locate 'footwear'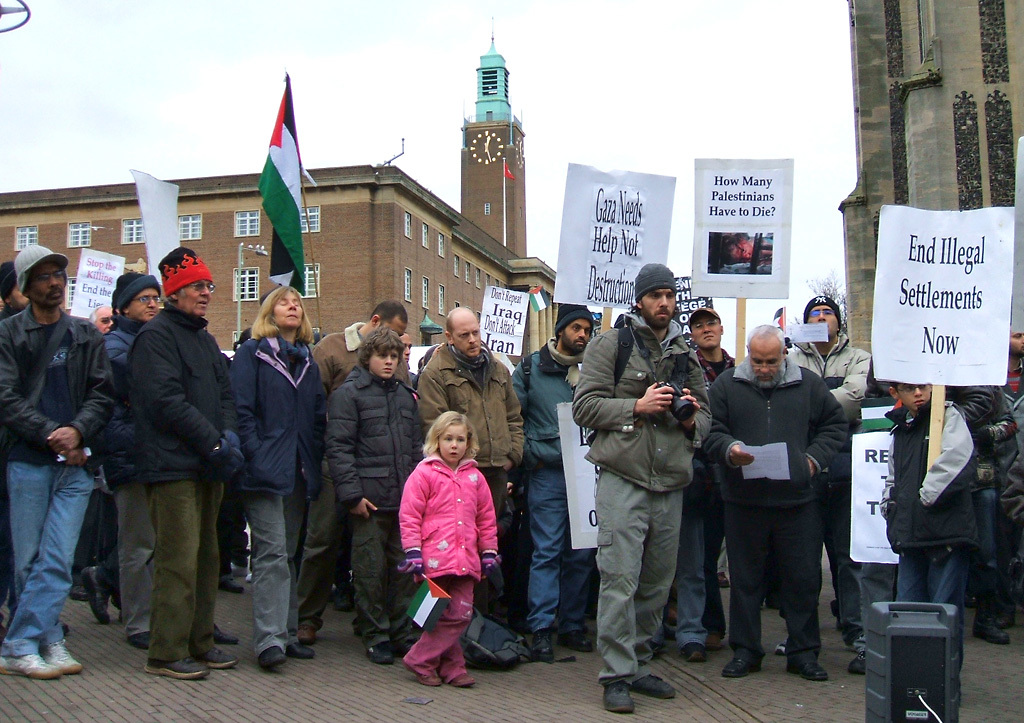
[left=289, top=641, right=313, bottom=659]
